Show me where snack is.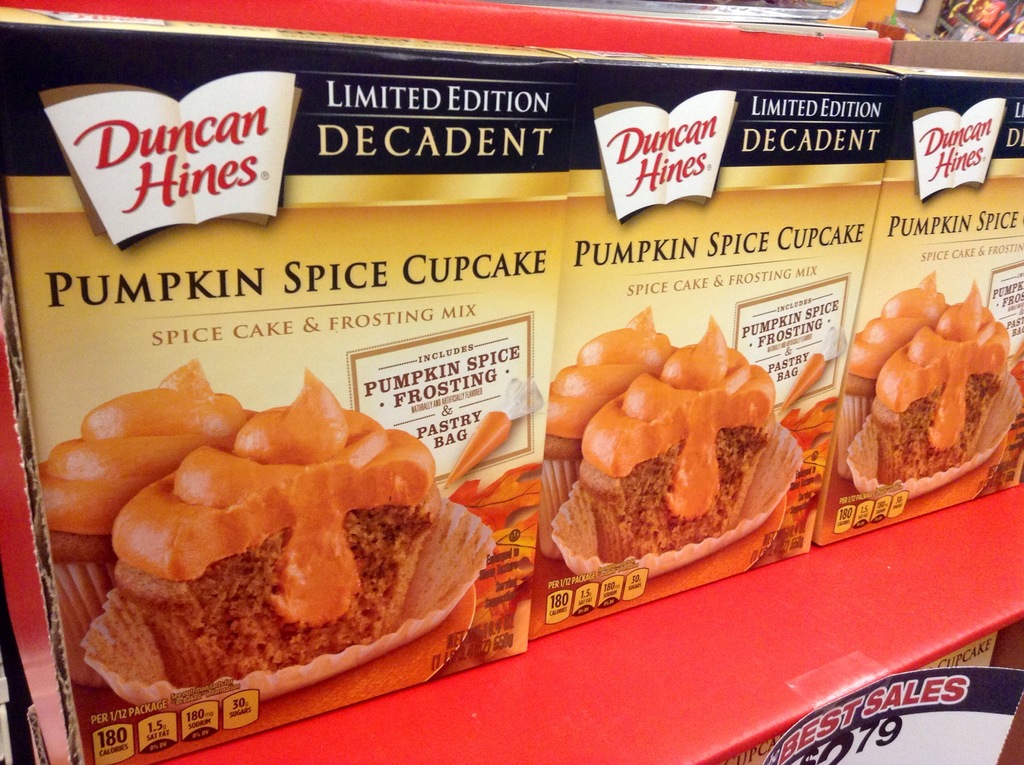
snack is at {"x1": 838, "y1": 273, "x2": 951, "y2": 480}.
